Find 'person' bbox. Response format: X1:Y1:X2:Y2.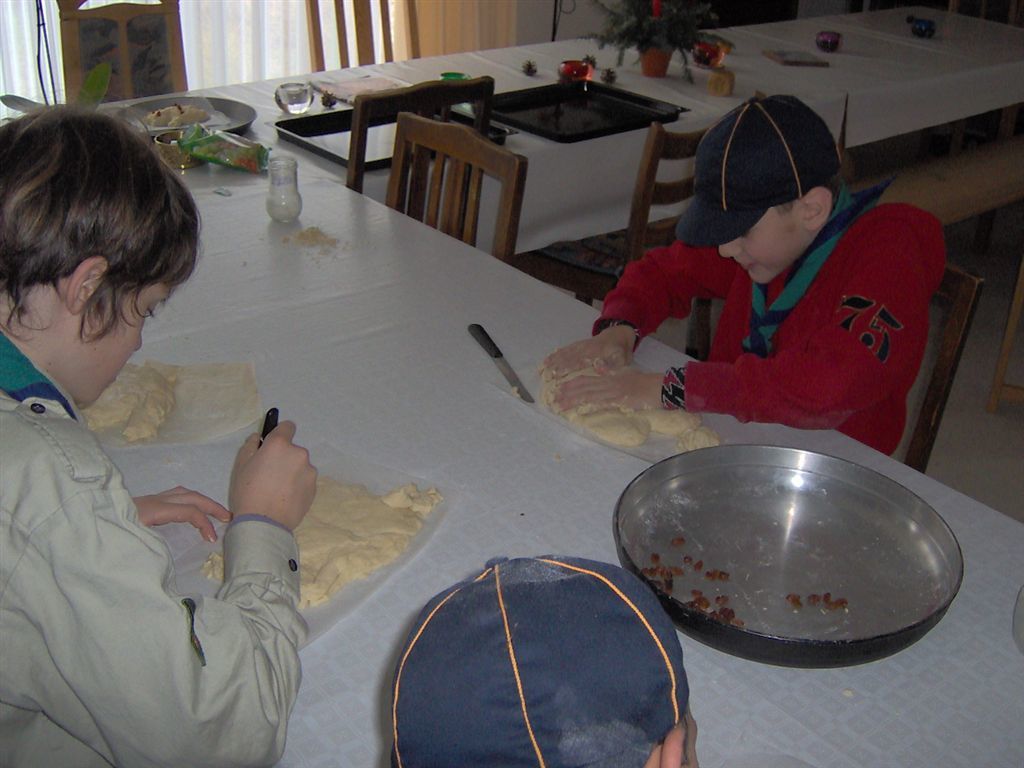
614:90:935:460.
